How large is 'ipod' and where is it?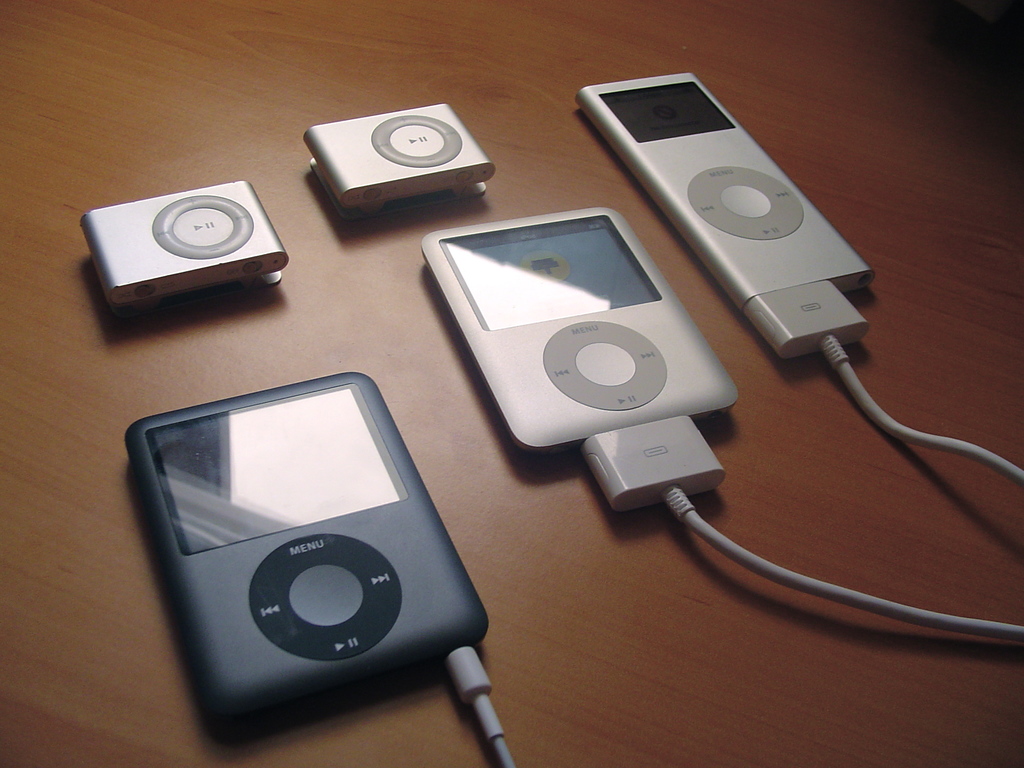
Bounding box: 420,204,743,454.
